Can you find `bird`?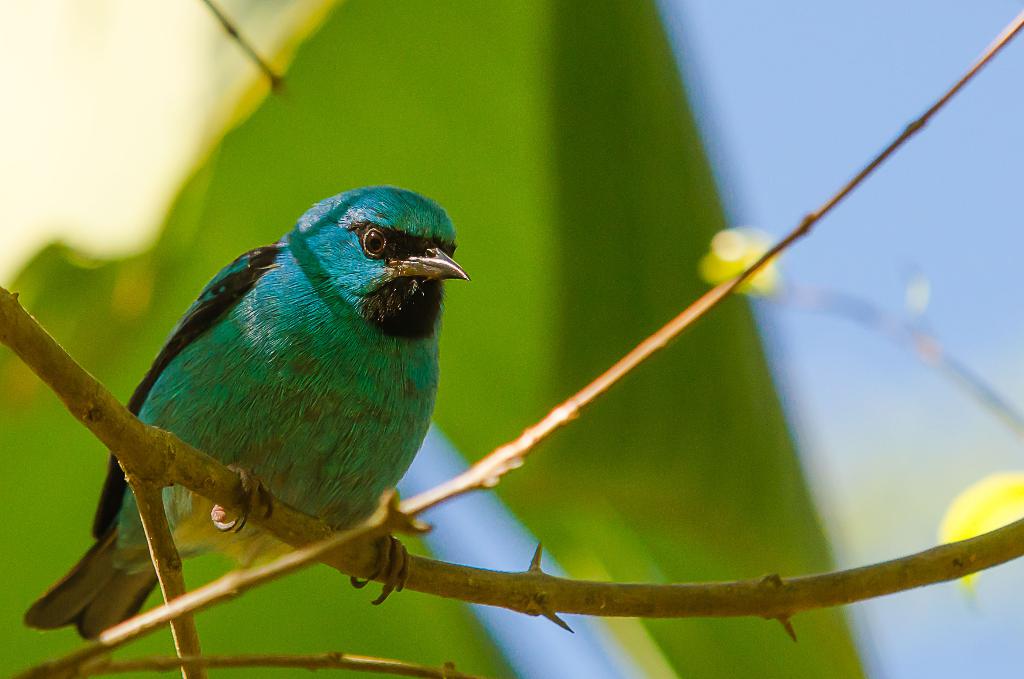
Yes, bounding box: bbox(95, 181, 460, 605).
